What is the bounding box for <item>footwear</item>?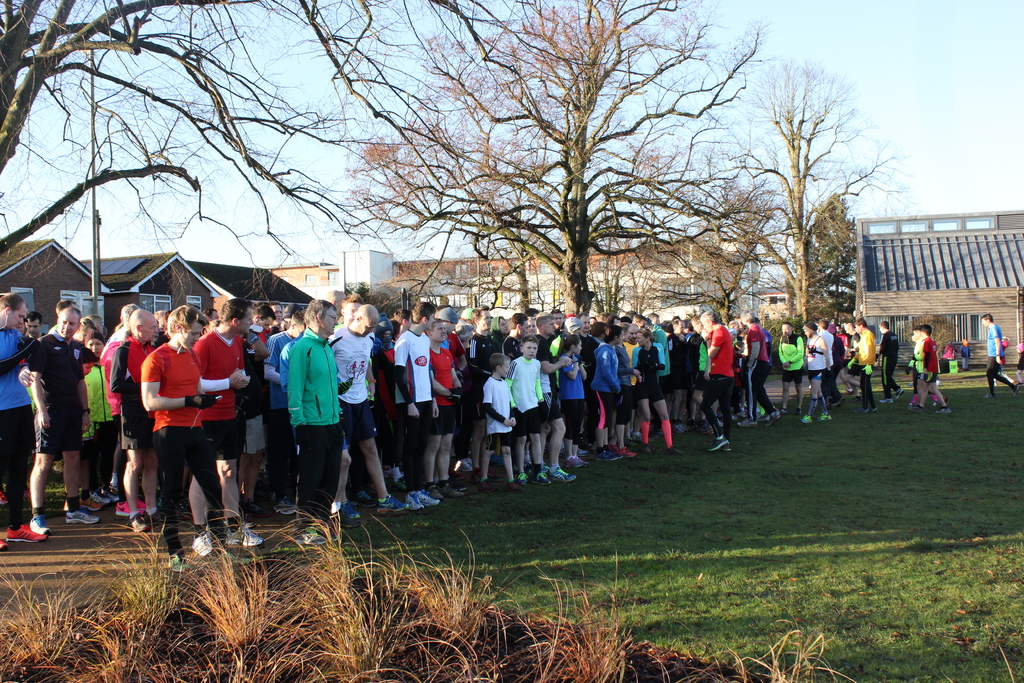
[x1=190, y1=531, x2=212, y2=557].
